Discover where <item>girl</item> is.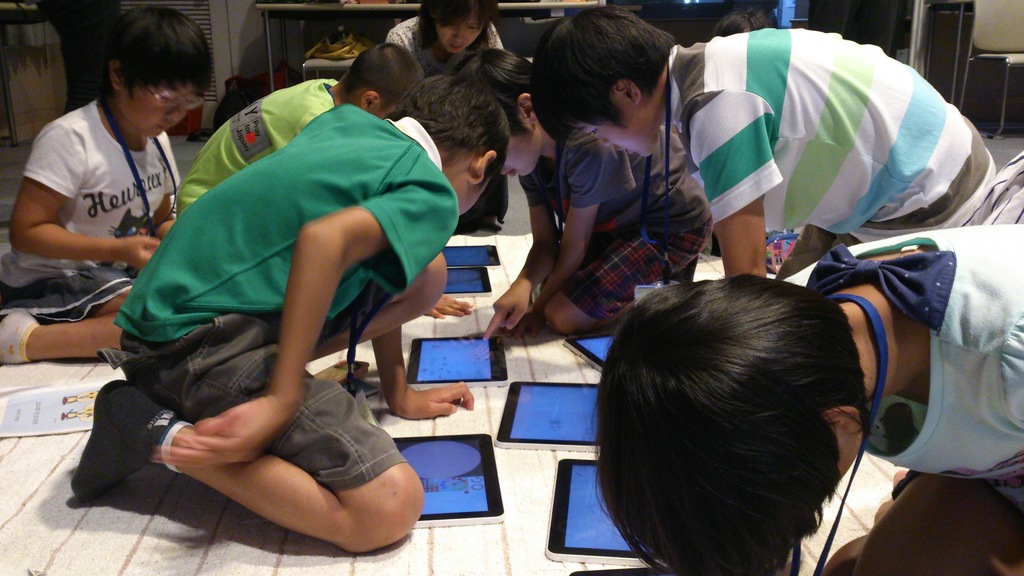
Discovered at [0,4,215,366].
